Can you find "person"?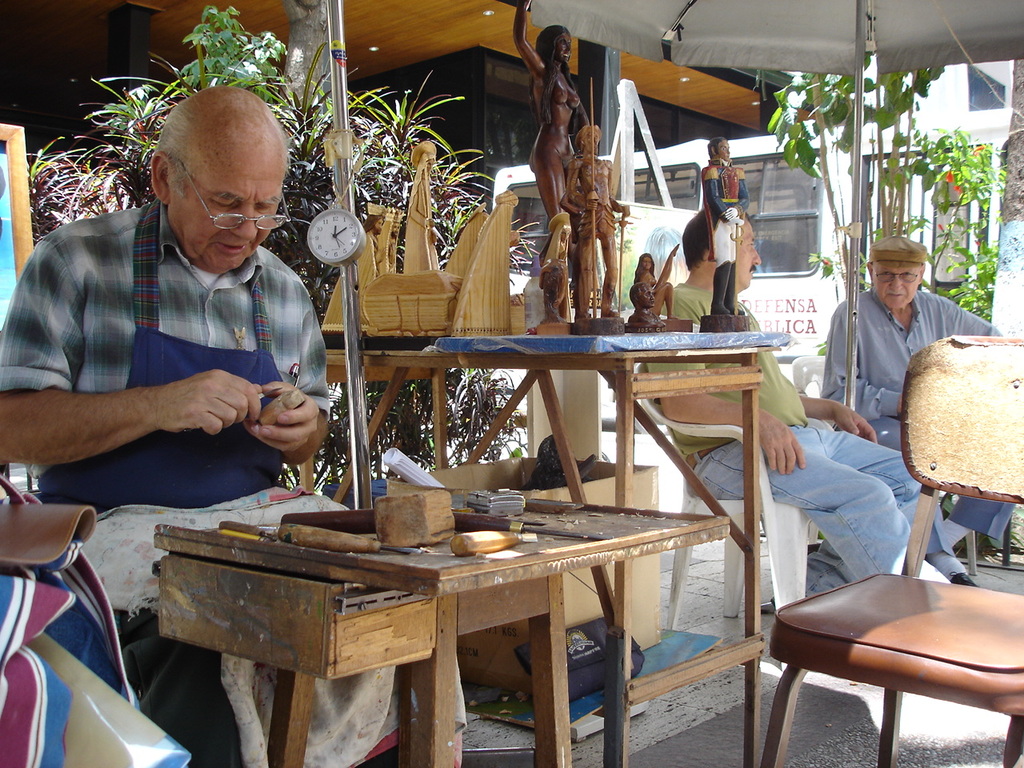
Yes, bounding box: (left=631, top=246, right=671, bottom=310).
